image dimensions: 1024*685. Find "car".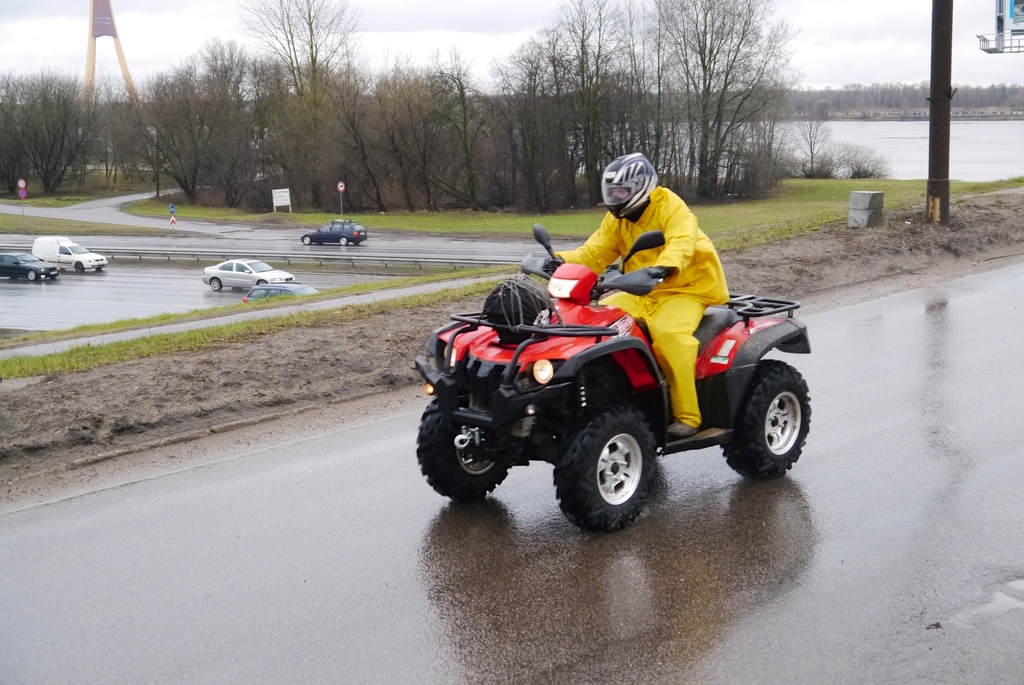
[0,249,57,282].
